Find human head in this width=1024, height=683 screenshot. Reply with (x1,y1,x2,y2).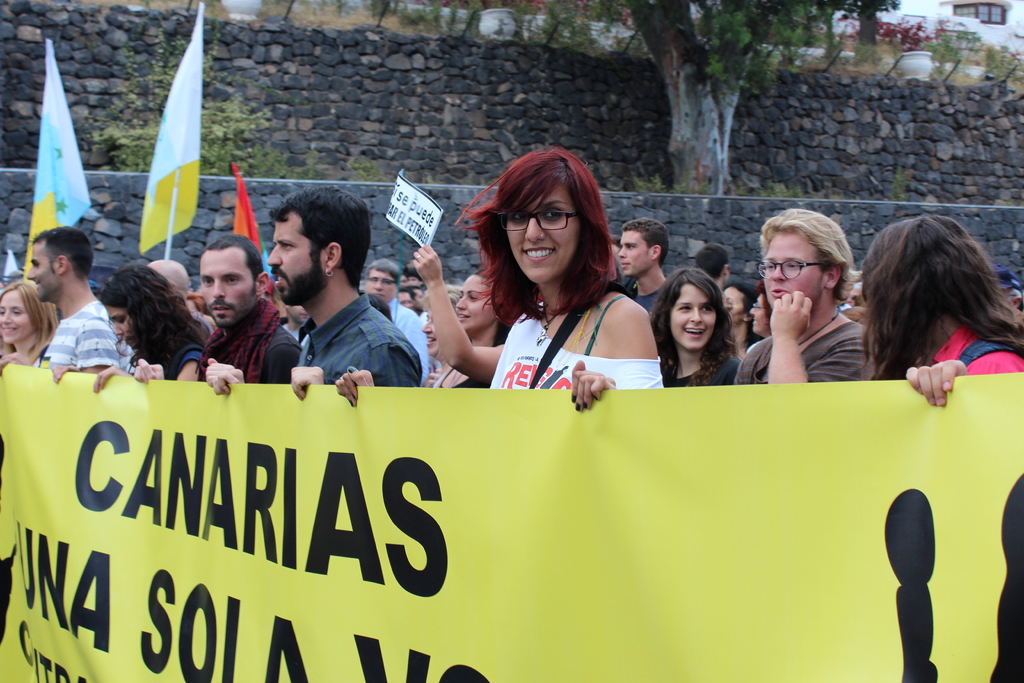
(148,257,194,299).
